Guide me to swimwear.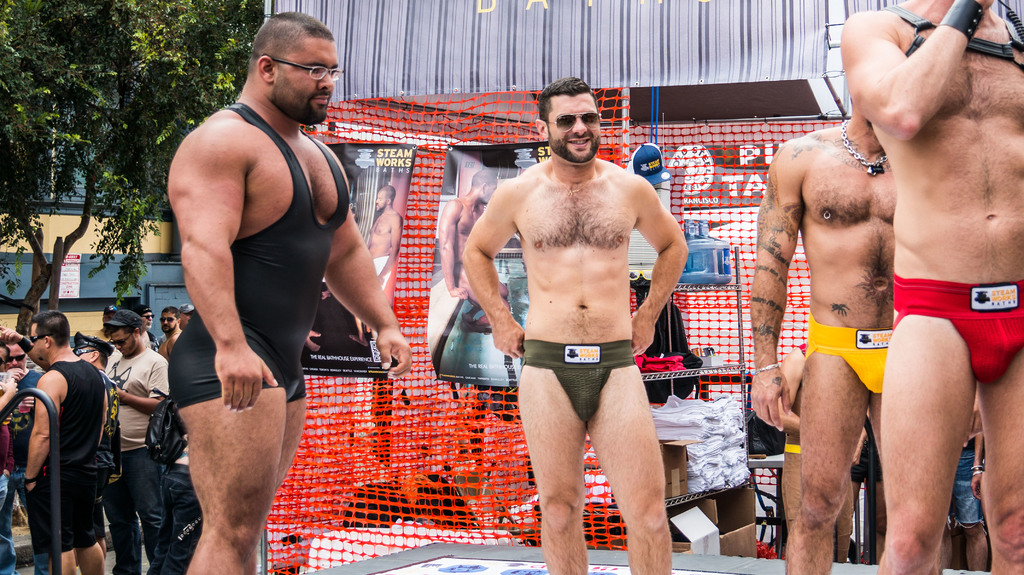
Guidance: [x1=25, y1=361, x2=109, y2=552].
